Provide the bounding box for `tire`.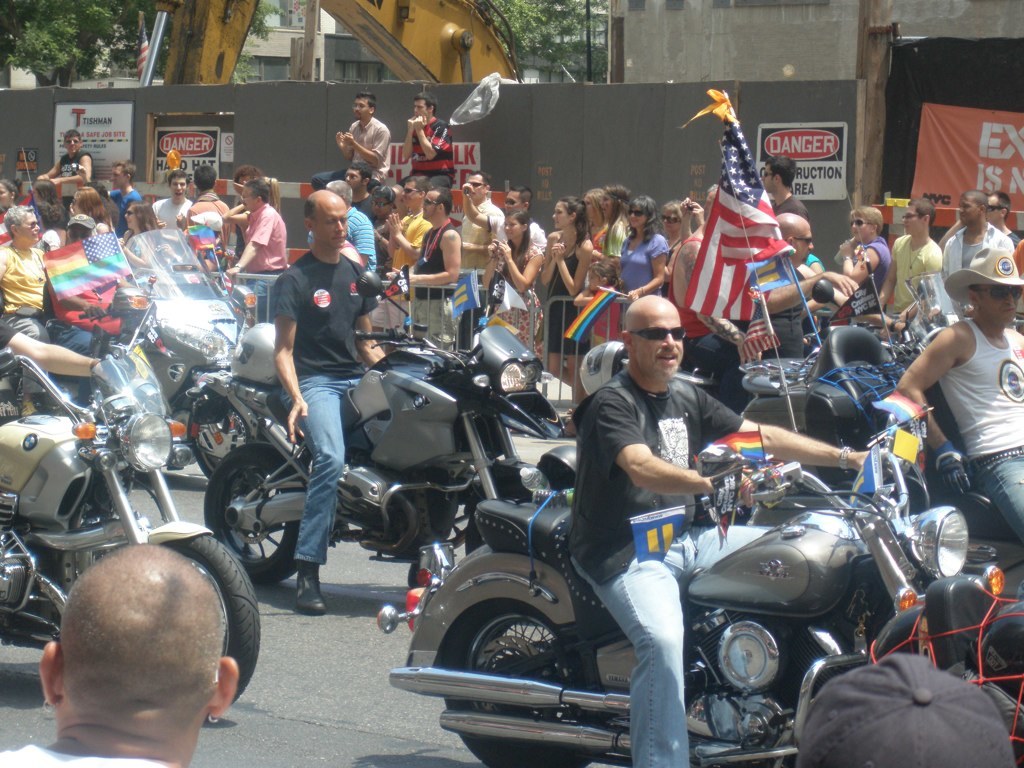
bbox=[431, 594, 602, 767].
